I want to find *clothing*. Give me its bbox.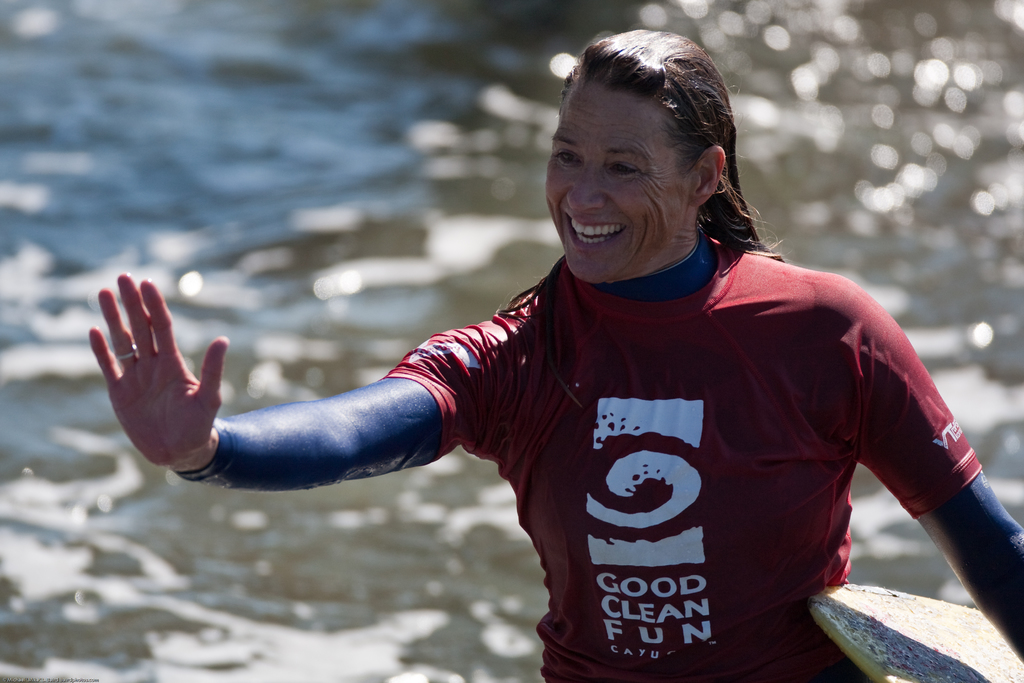
left=427, top=222, right=962, bottom=629.
